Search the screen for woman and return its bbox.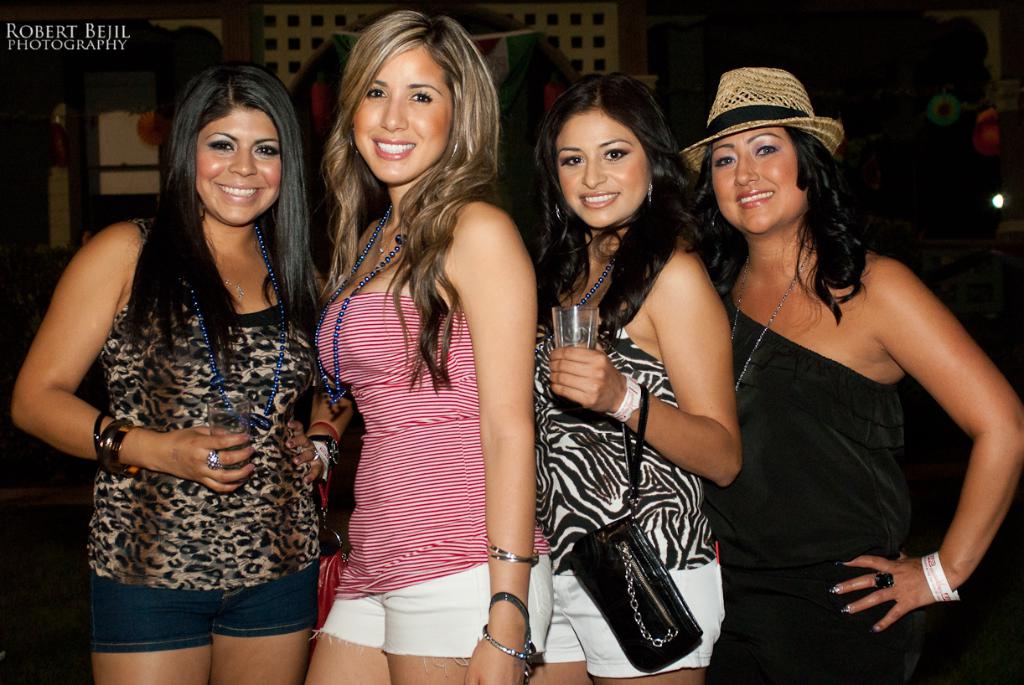
Found: crop(662, 80, 973, 677).
